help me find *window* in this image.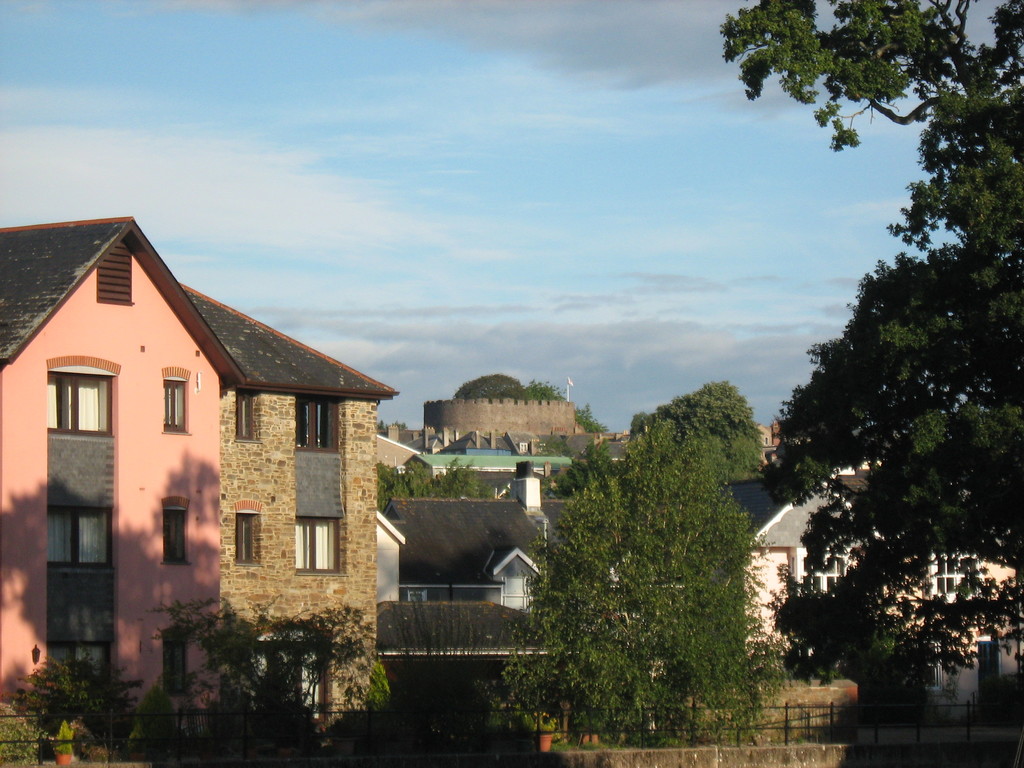
Found it: 916/644/942/688.
